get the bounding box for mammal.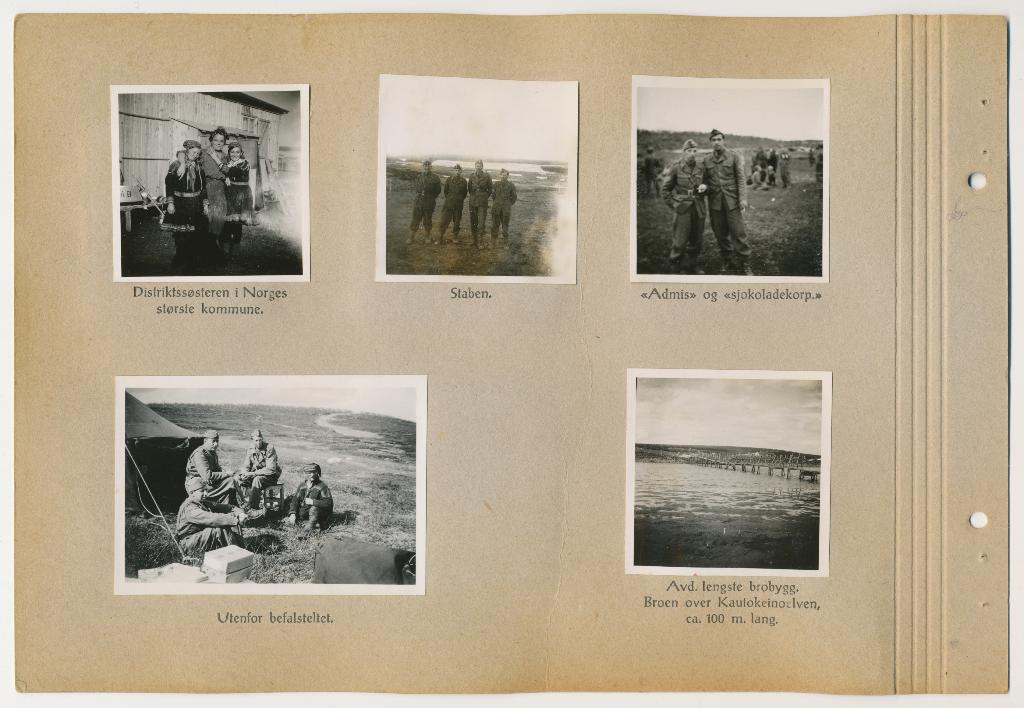
<bbox>777, 145, 788, 184</bbox>.
